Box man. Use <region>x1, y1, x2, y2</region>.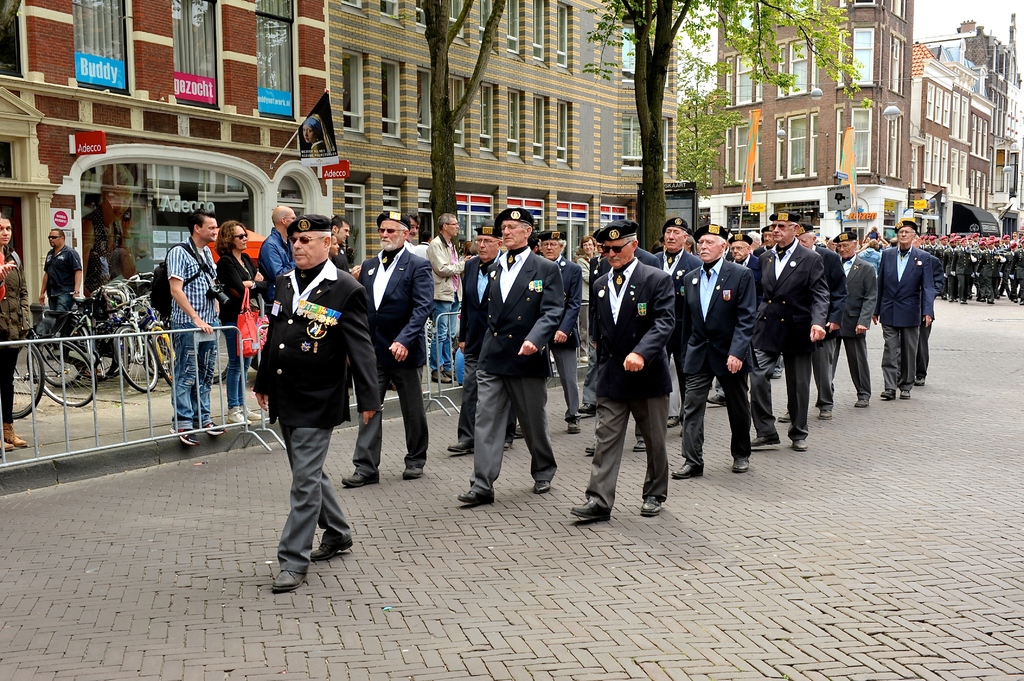
<region>833, 239, 872, 413</region>.
